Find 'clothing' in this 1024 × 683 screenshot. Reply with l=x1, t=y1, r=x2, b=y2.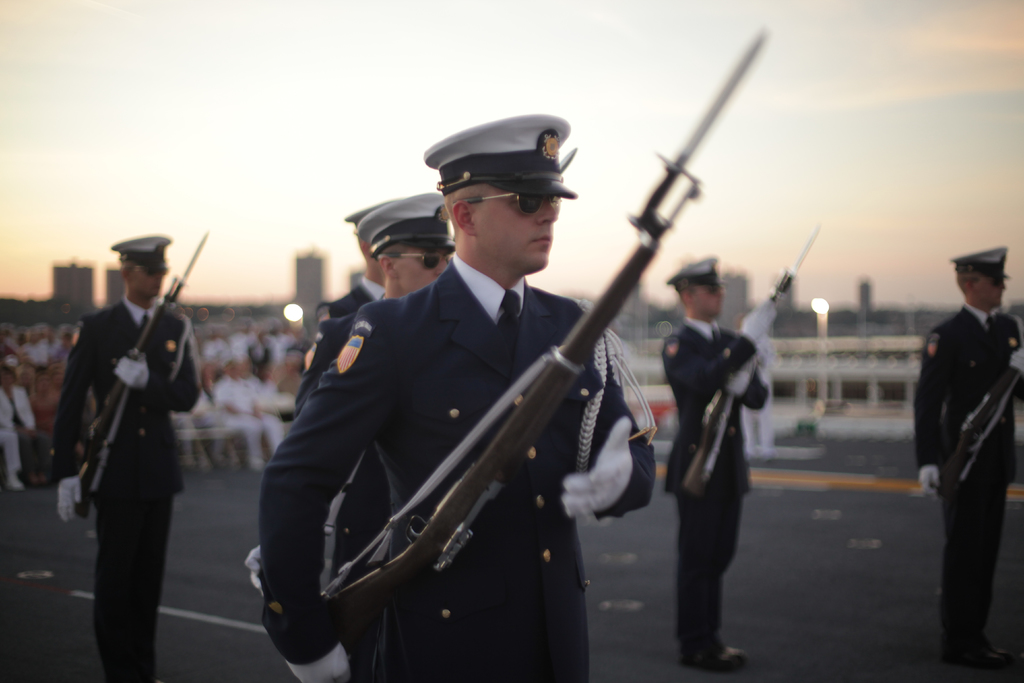
l=262, t=219, r=704, b=680.
